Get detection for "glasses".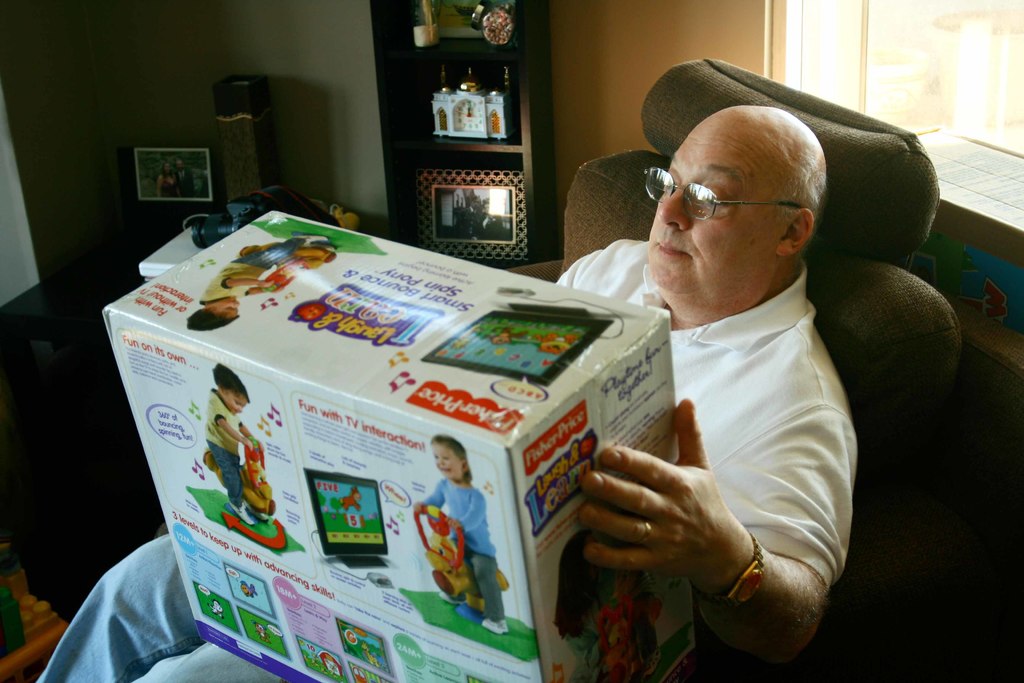
Detection: {"left": 658, "top": 170, "right": 797, "bottom": 223}.
